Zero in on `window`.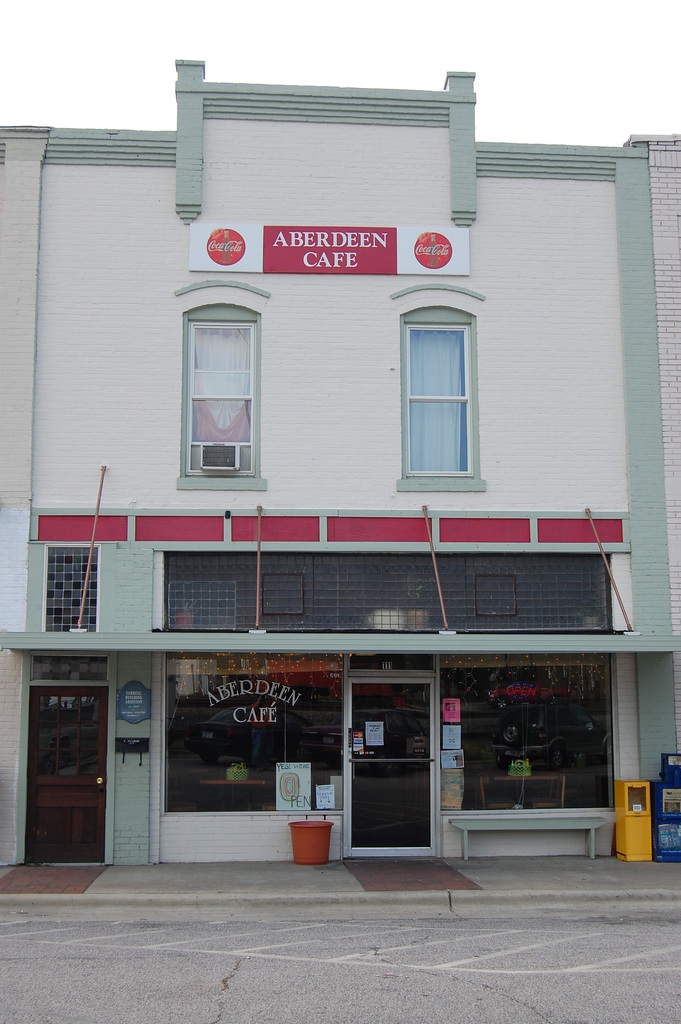
Zeroed in: left=166, top=650, right=343, bottom=816.
